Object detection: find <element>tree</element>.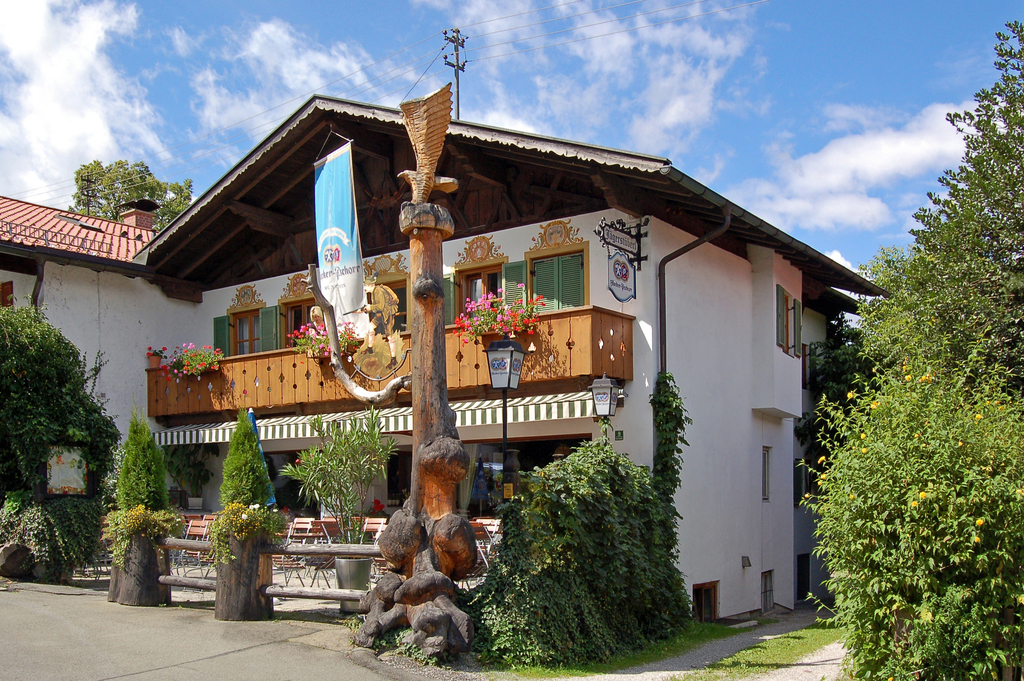
box=[70, 157, 195, 236].
